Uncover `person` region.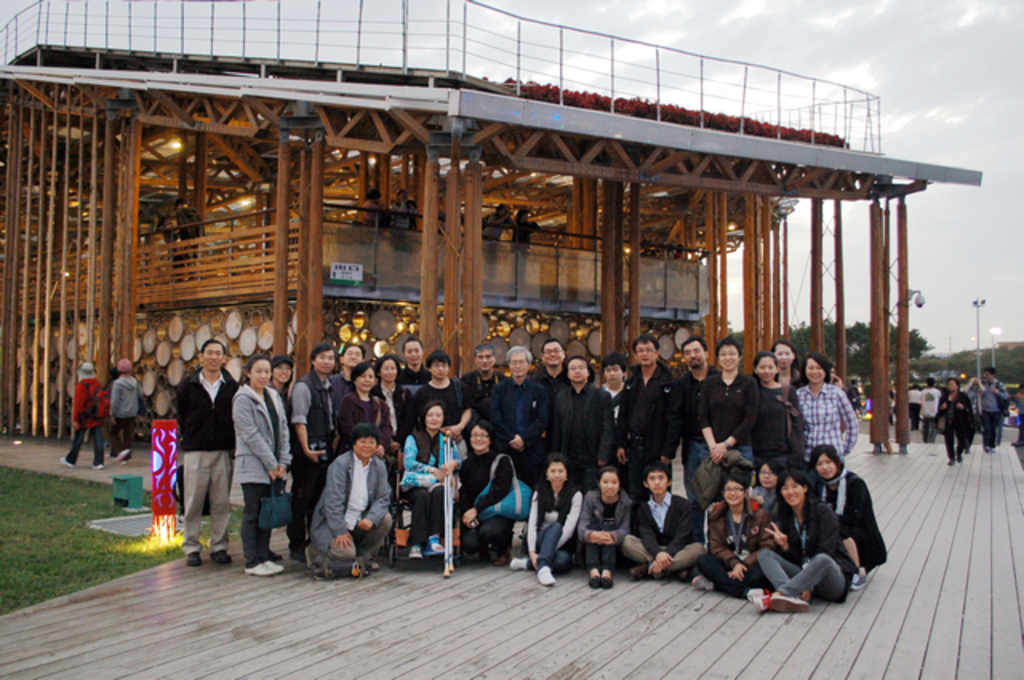
Uncovered: {"x1": 707, "y1": 466, "x2": 774, "y2": 600}.
